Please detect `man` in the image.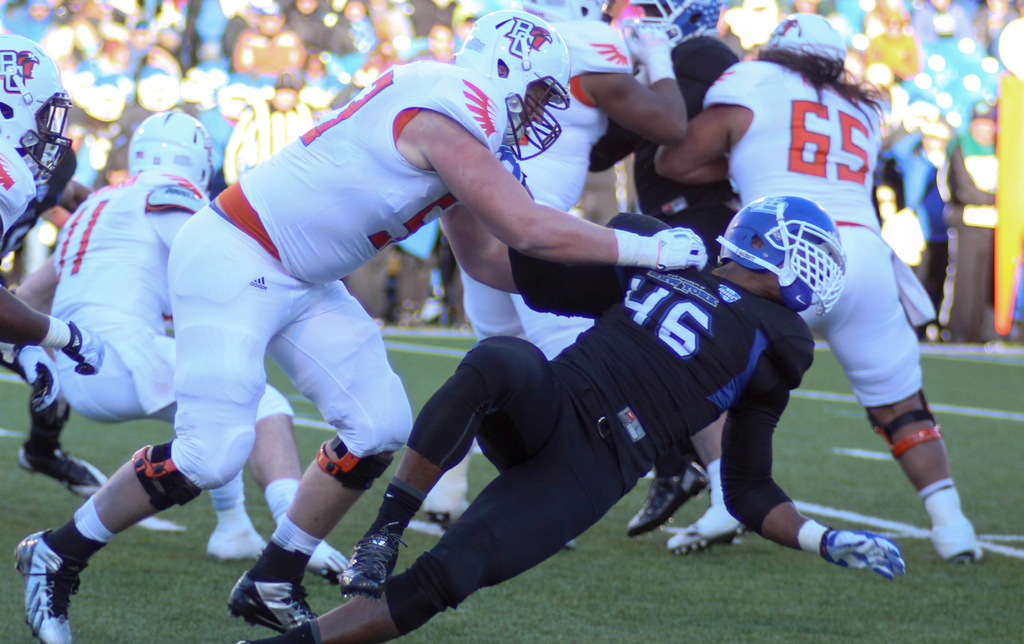
x1=572 y1=0 x2=897 y2=575.
